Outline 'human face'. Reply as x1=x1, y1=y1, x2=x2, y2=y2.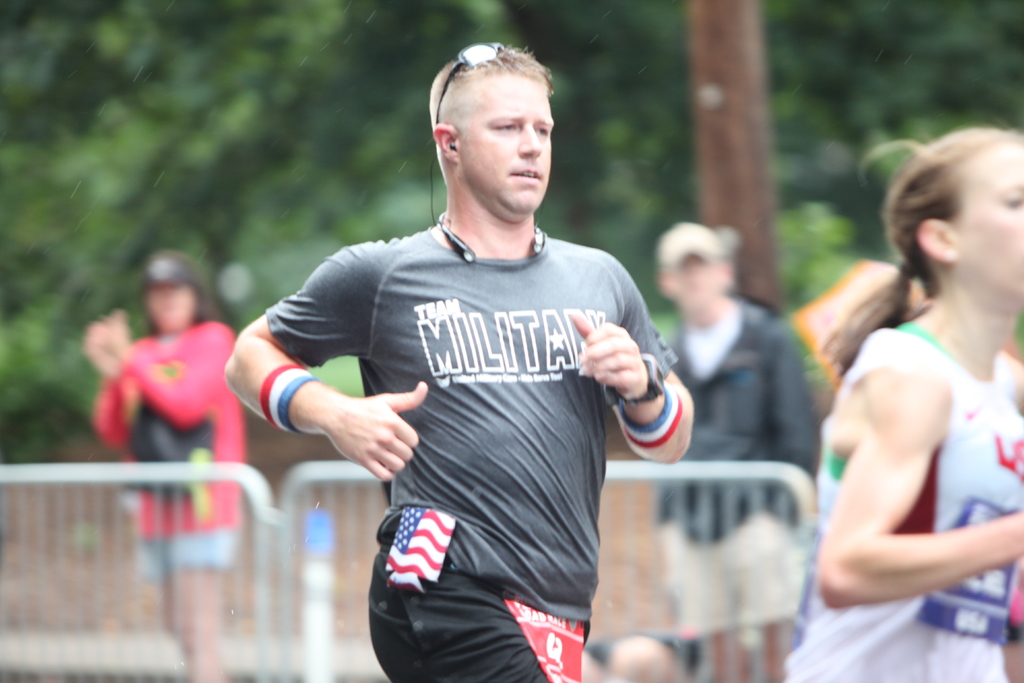
x1=959, y1=149, x2=1023, y2=309.
